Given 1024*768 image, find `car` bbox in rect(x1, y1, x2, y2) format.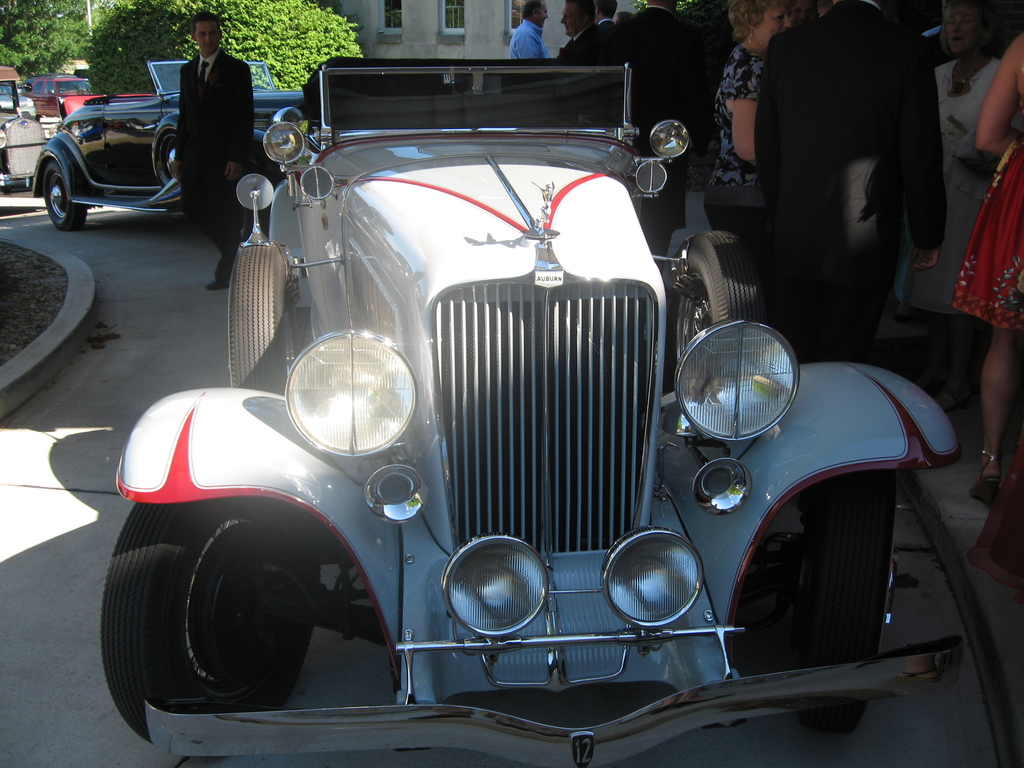
rect(31, 79, 101, 118).
